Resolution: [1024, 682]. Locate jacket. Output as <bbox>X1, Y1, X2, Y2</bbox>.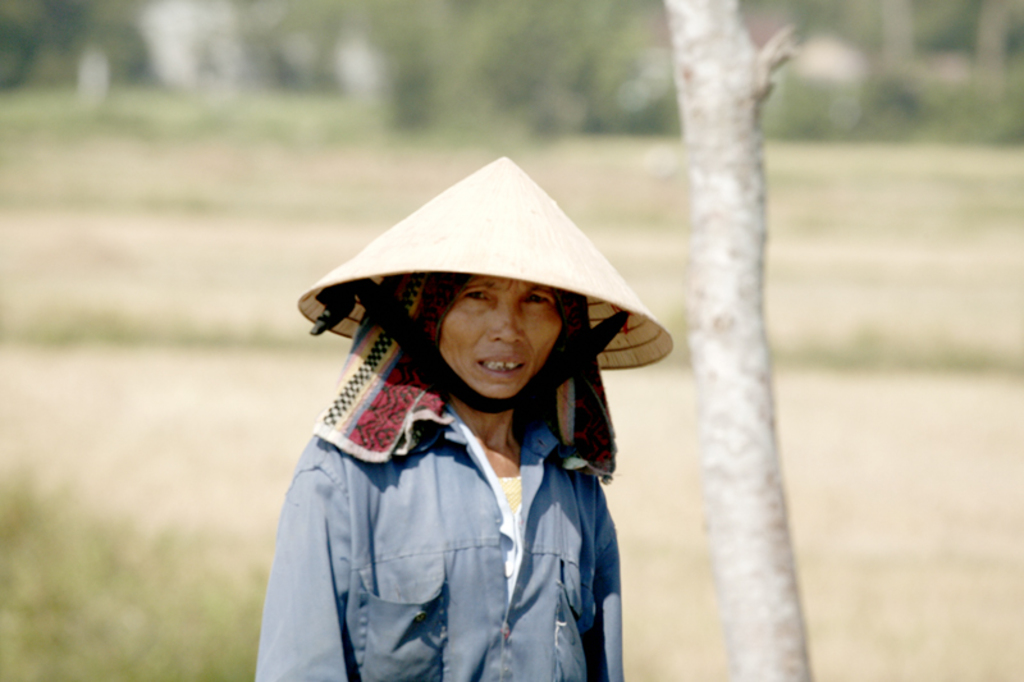
<bbox>261, 273, 664, 681</bbox>.
